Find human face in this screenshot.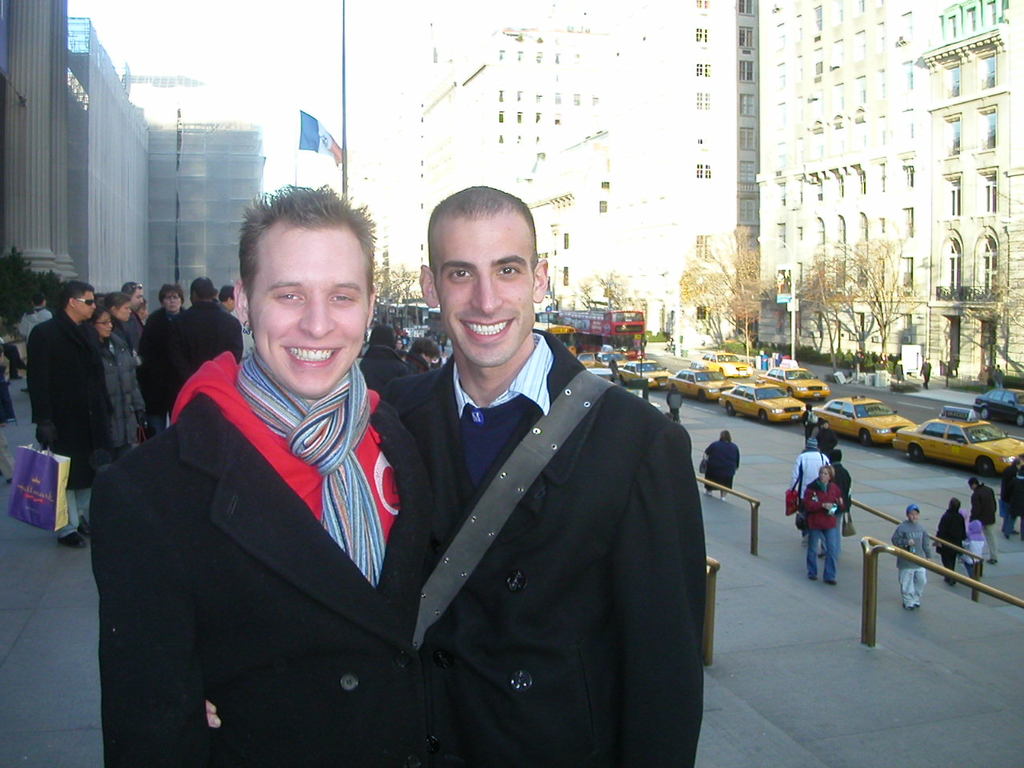
The bounding box for human face is <bbox>245, 226, 374, 391</bbox>.
